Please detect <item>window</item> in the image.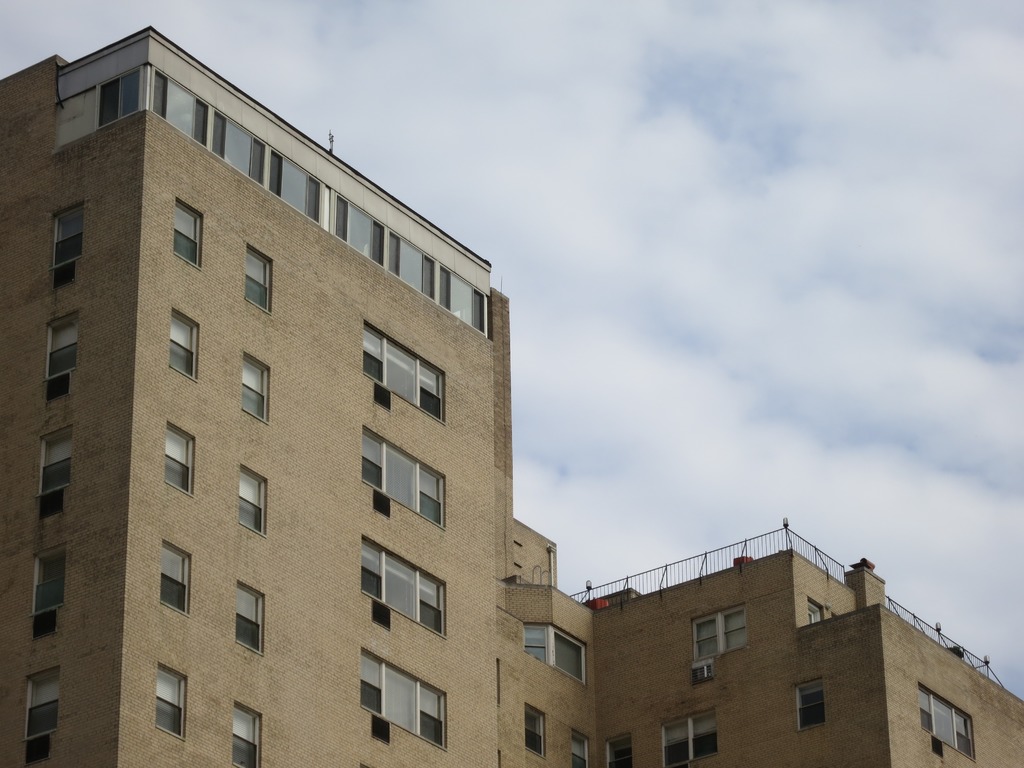
<region>231, 702, 263, 767</region>.
